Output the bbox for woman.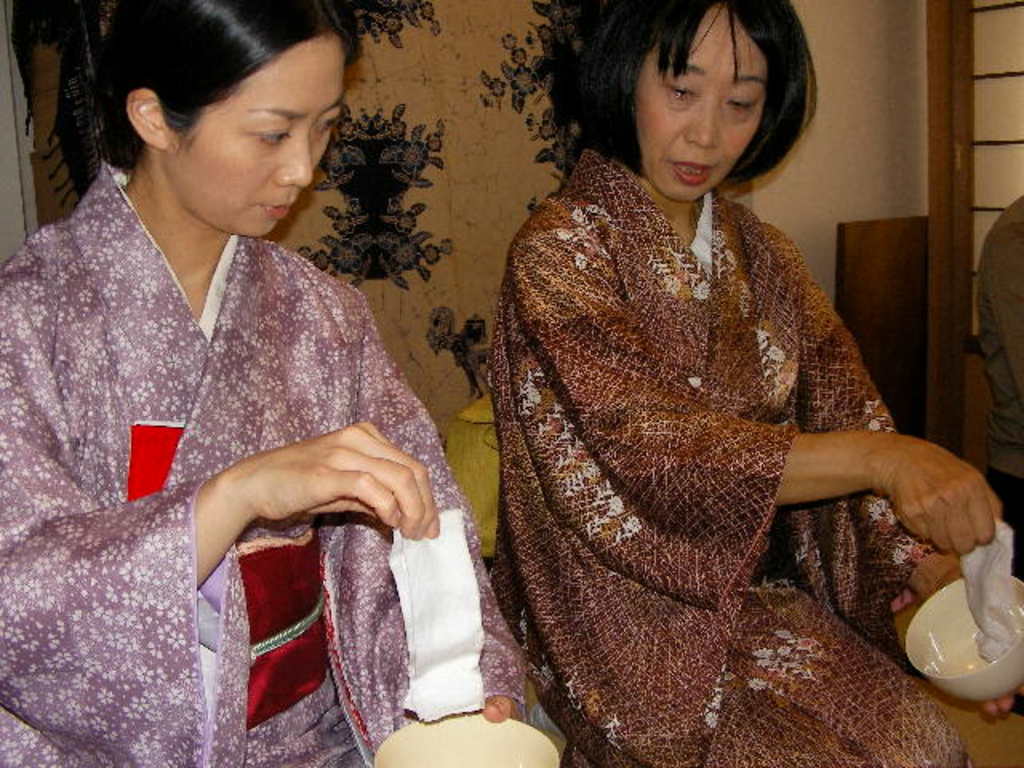
(0,0,582,766).
